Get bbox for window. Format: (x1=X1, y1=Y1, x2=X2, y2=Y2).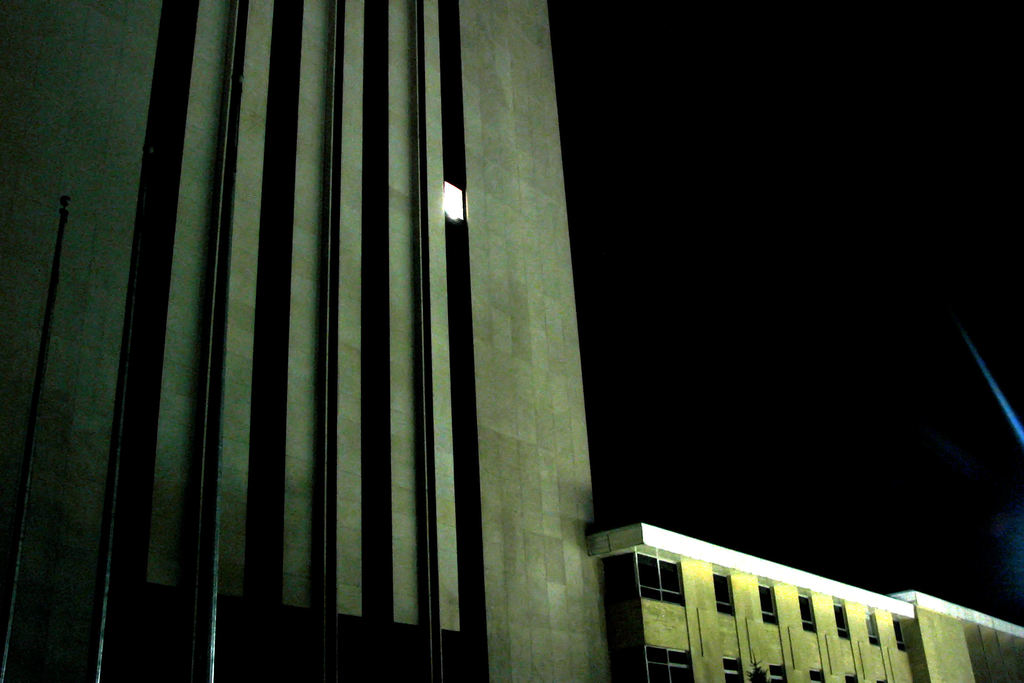
(x1=886, y1=618, x2=905, y2=650).
